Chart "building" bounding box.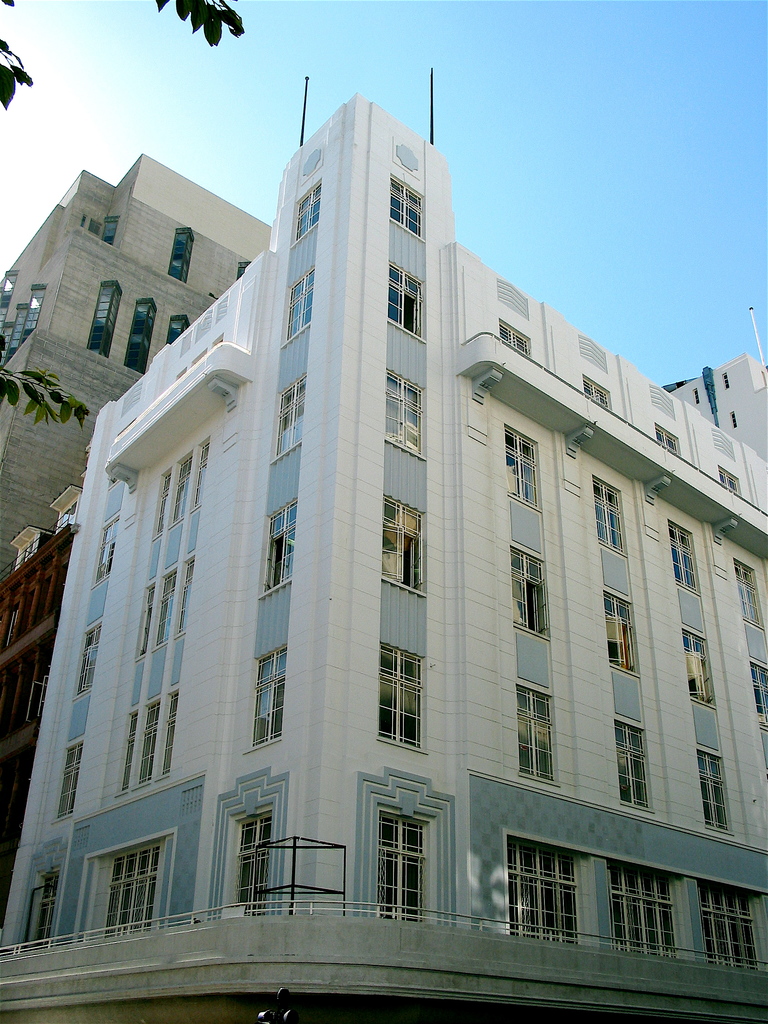
Charted: (665, 349, 764, 465).
